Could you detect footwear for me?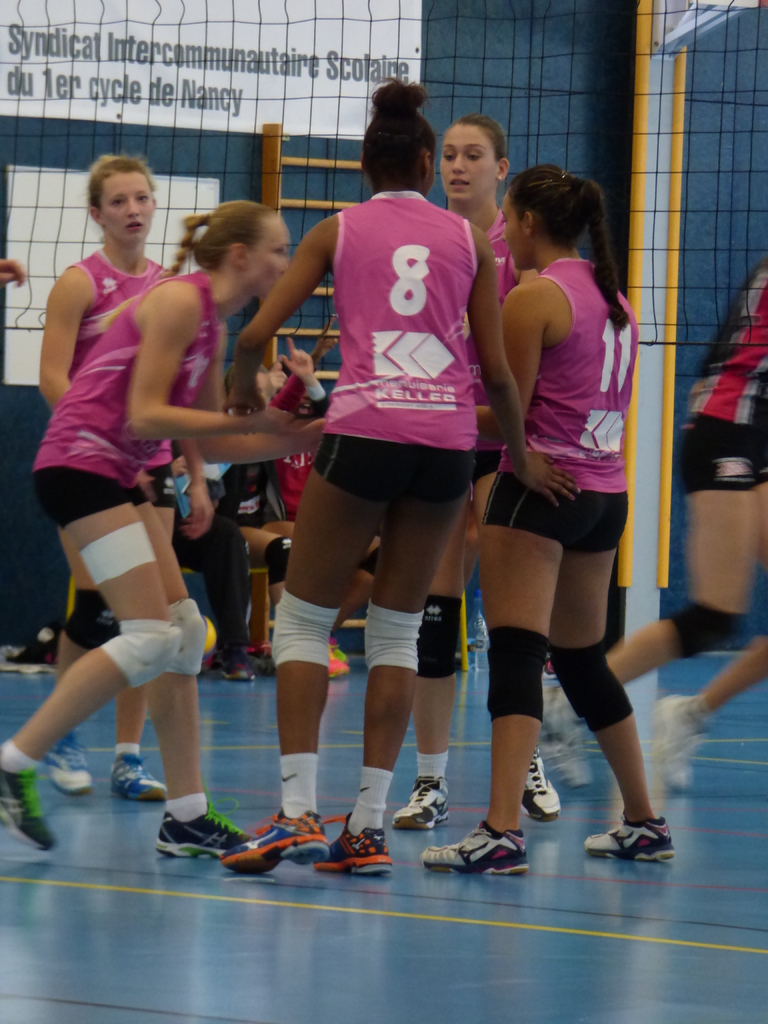
Detection result: (312, 813, 395, 876).
